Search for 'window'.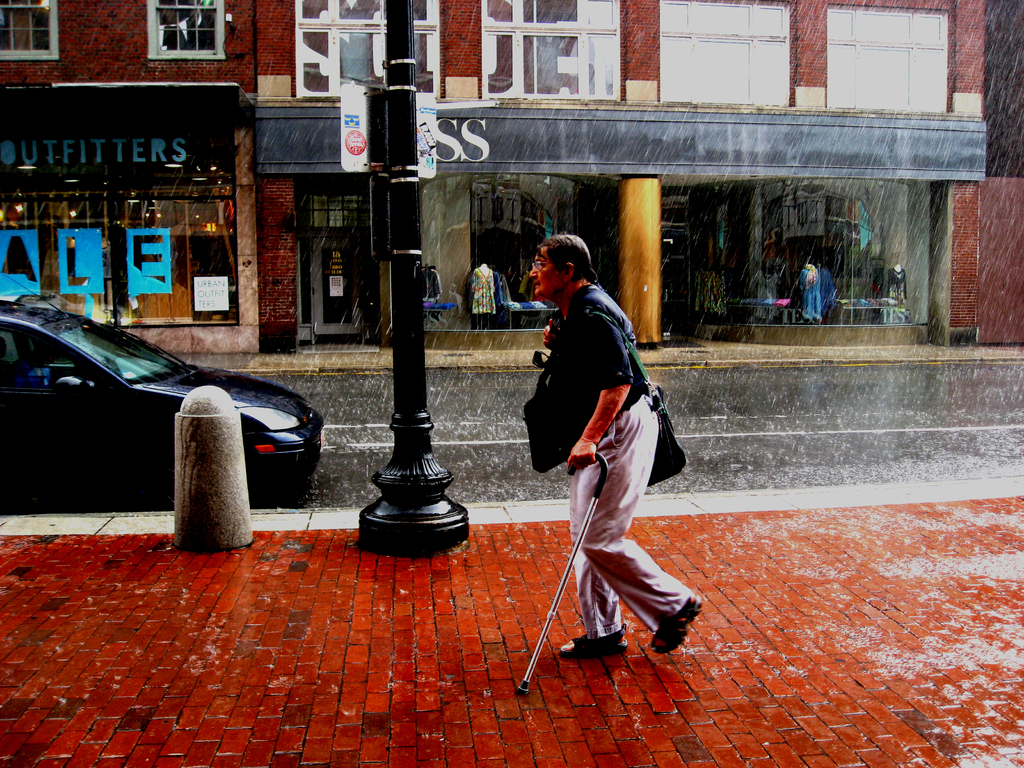
Found at (x1=149, y1=0, x2=223, y2=57).
